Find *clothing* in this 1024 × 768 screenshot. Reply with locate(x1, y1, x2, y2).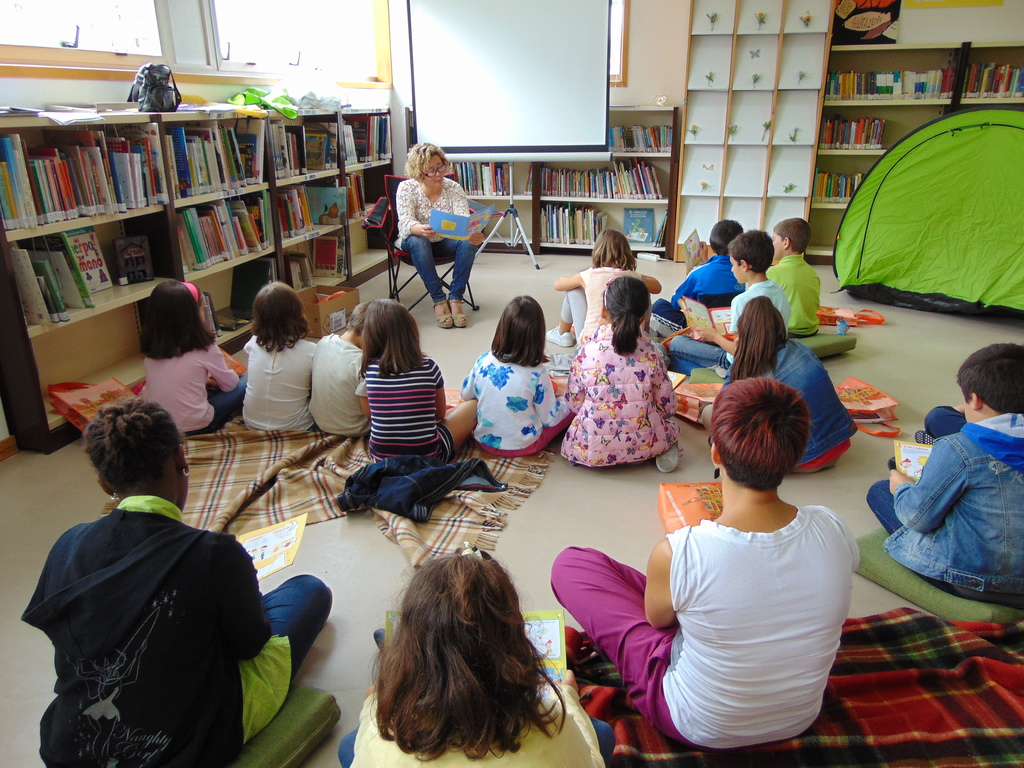
locate(460, 348, 573, 450).
